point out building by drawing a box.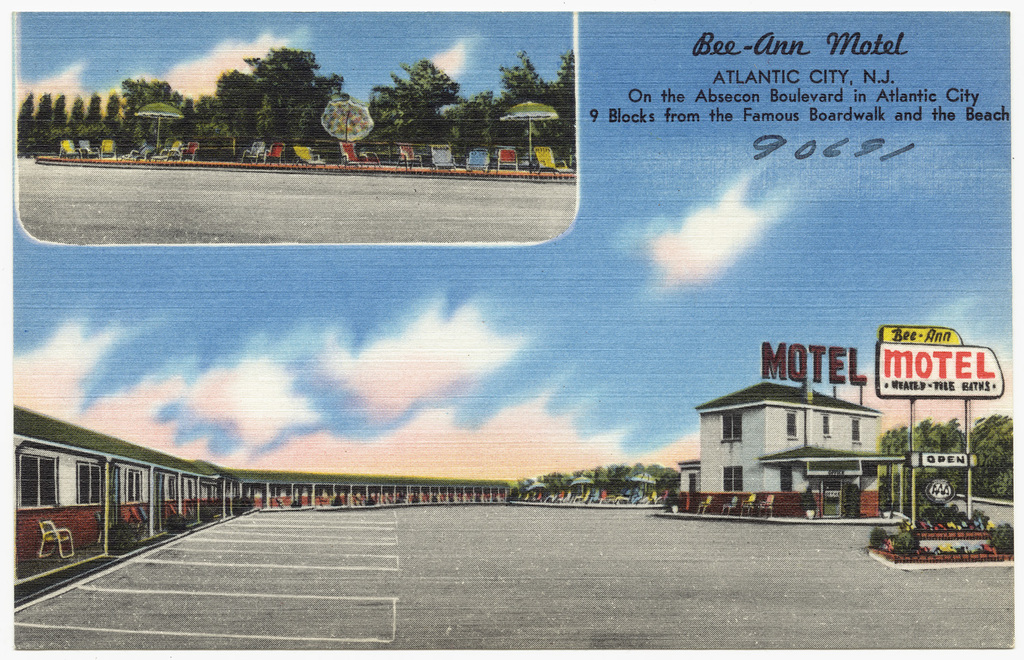
{"left": 695, "top": 373, "right": 879, "bottom": 490}.
